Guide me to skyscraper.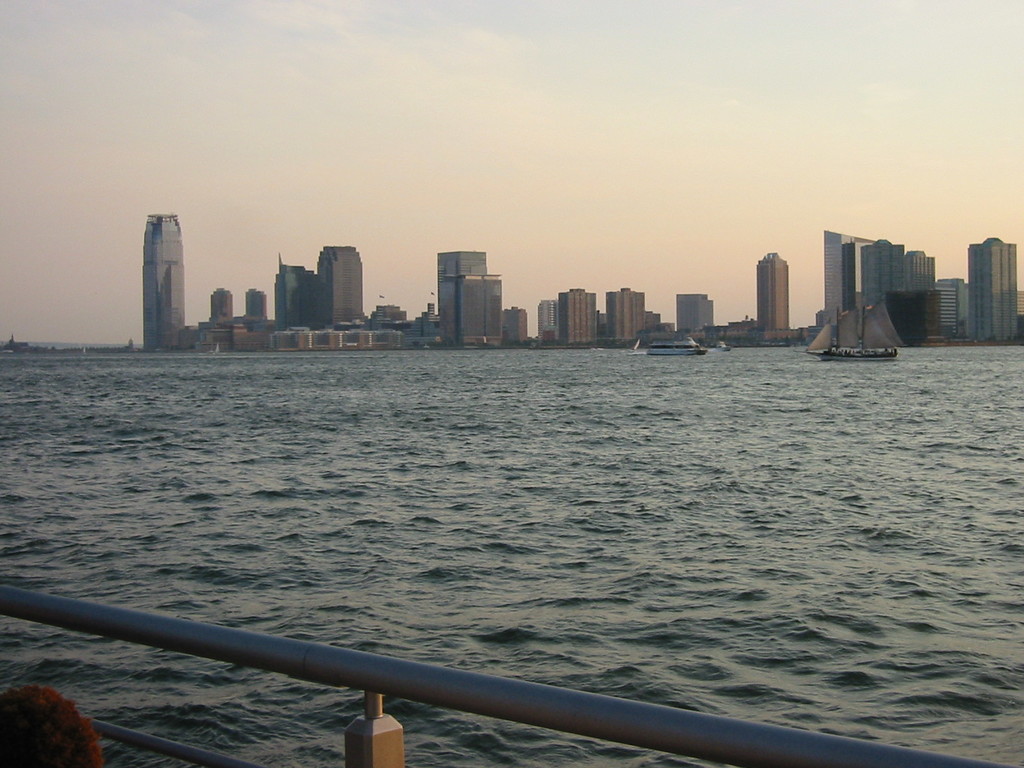
Guidance: box(273, 256, 308, 323).
